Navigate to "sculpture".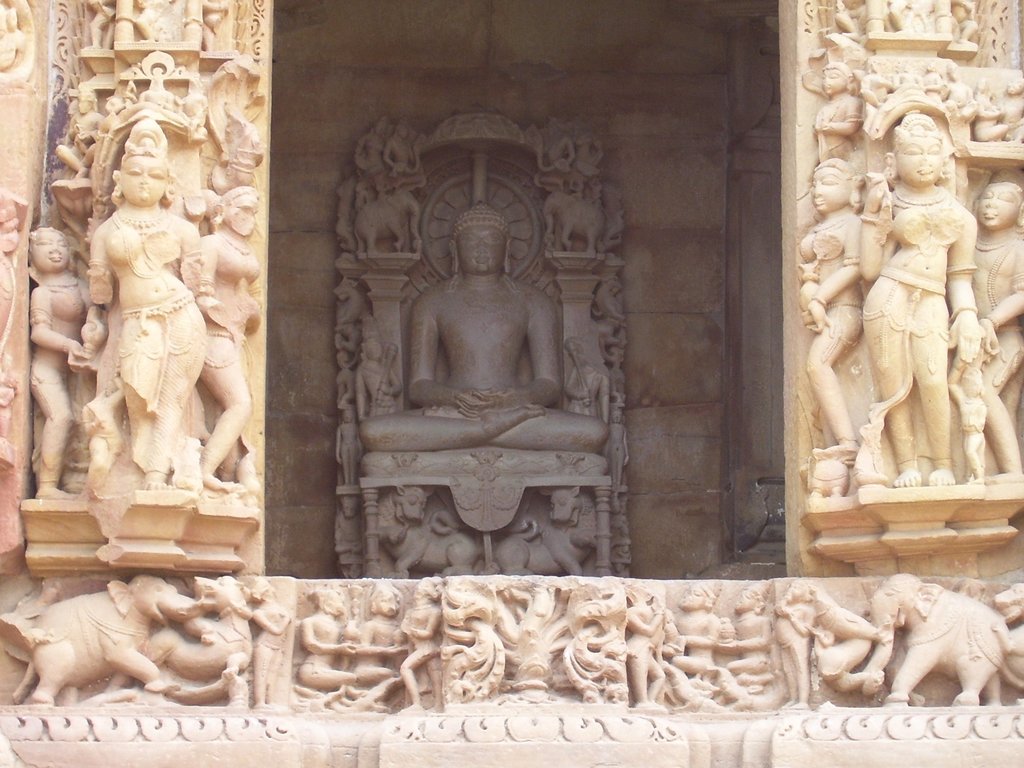
Navigation target: l=660, t=617, r=716, b=706.
